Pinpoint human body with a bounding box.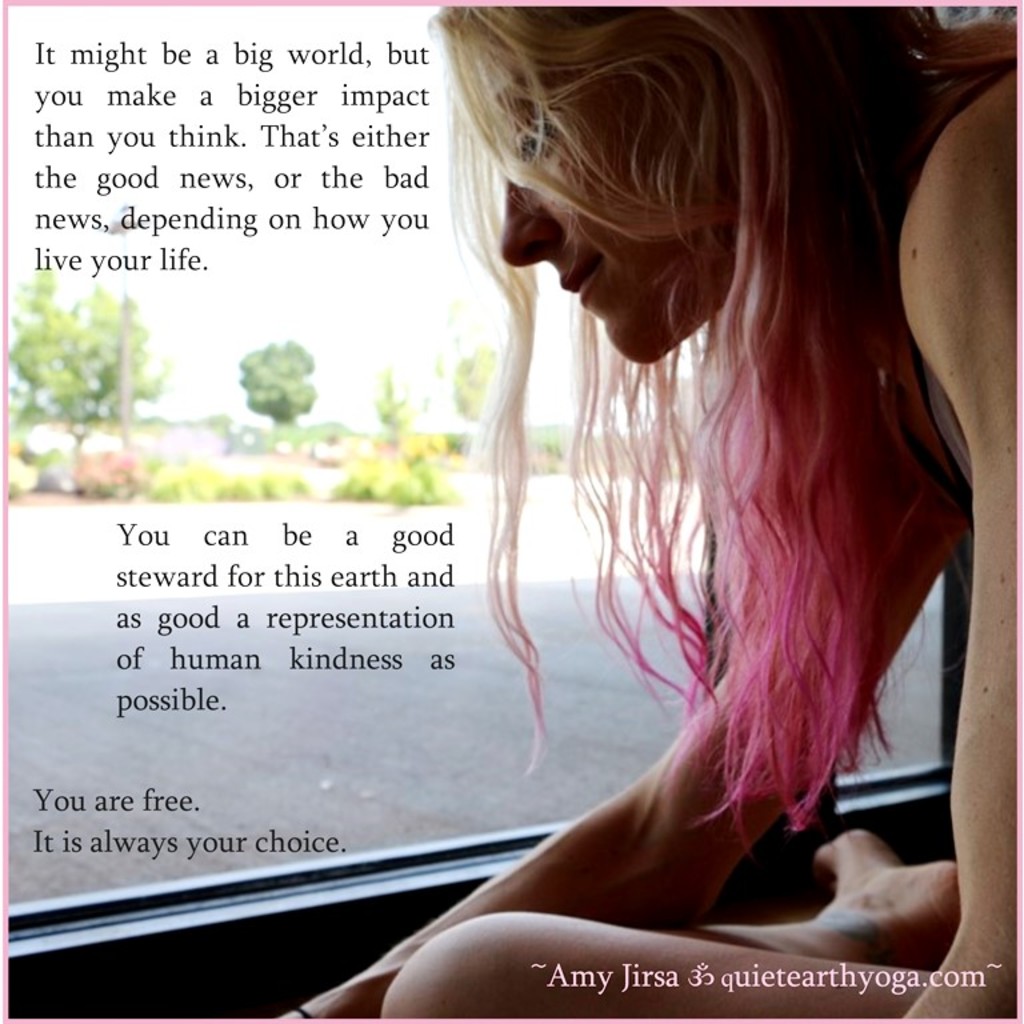
427:8:1000:988.
